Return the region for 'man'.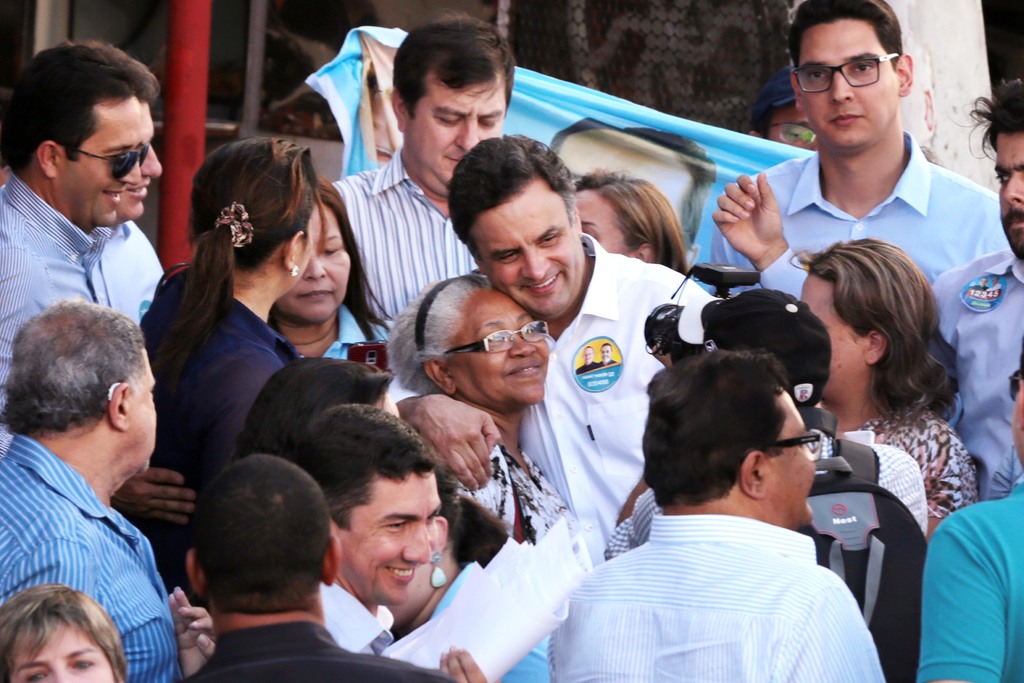
pyautogui.locateOnScreen(296, 399, 435, 648).
